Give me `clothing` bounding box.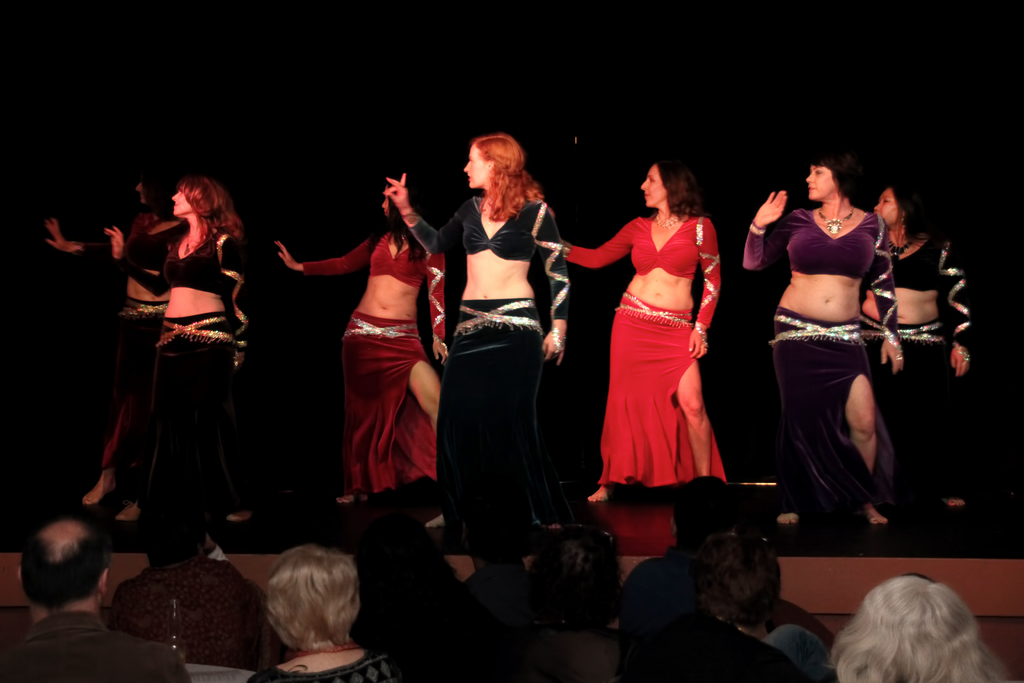
locate(122, 229, 257, 520).
